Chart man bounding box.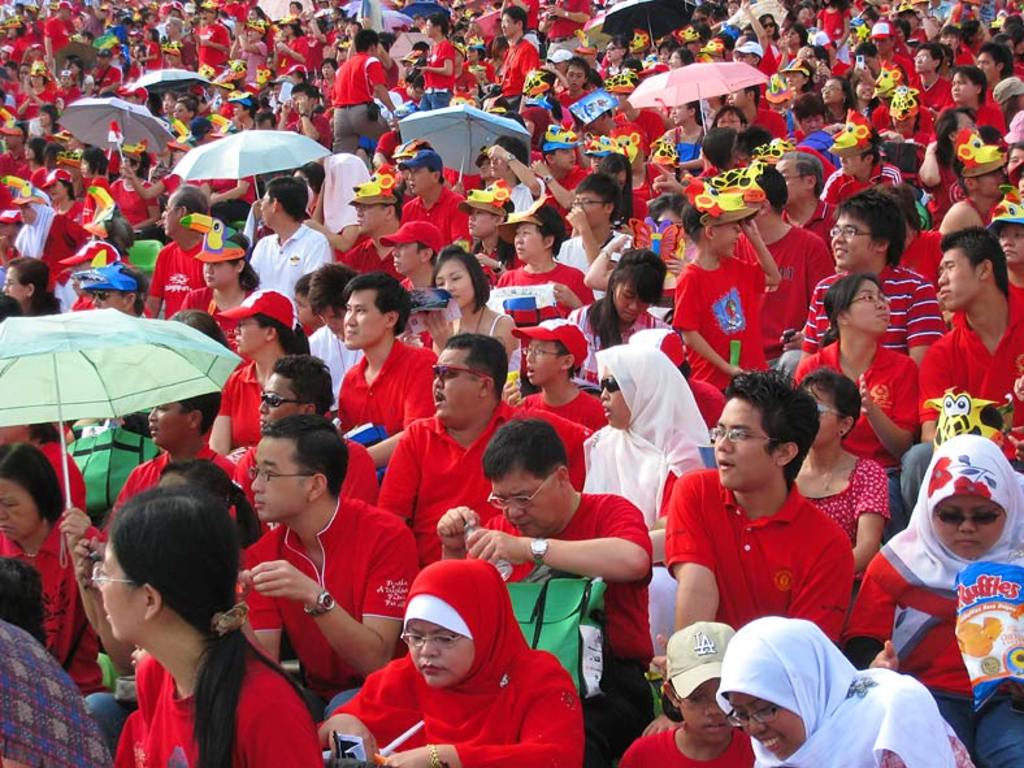
Charted: 555 182 626 305.
